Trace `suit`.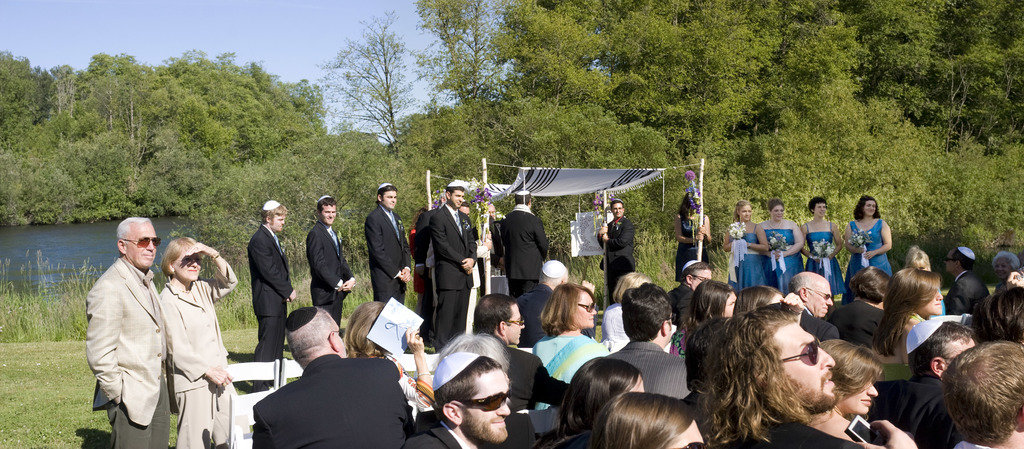
Traced to bbox(417, 203, 476, 332).
